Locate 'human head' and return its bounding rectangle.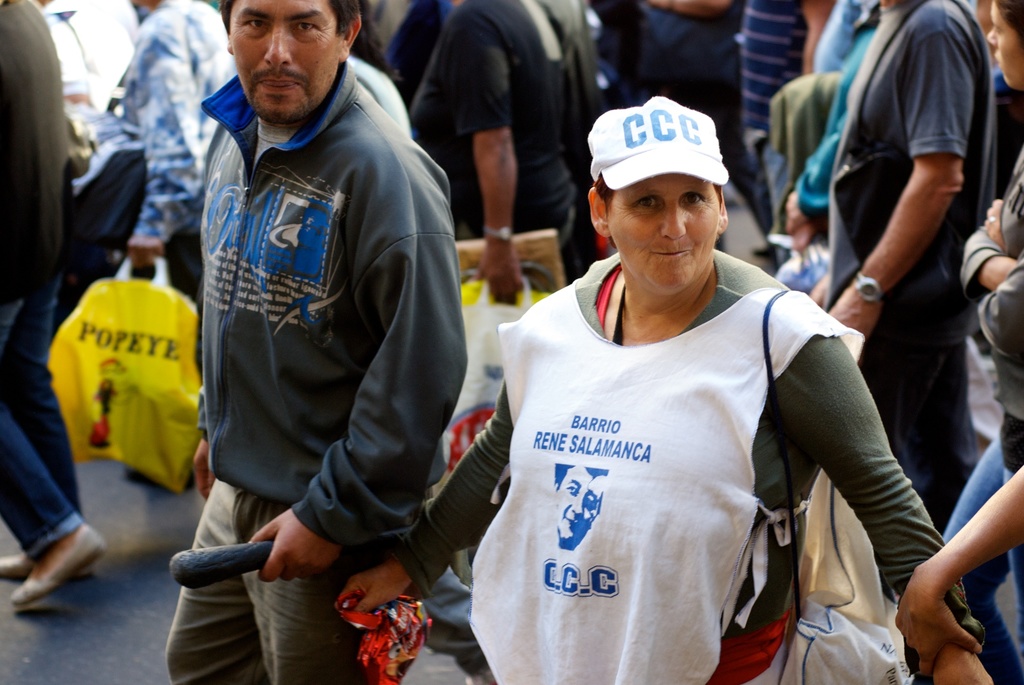
x1=984, y1=0, x2=1023, y2=92.
